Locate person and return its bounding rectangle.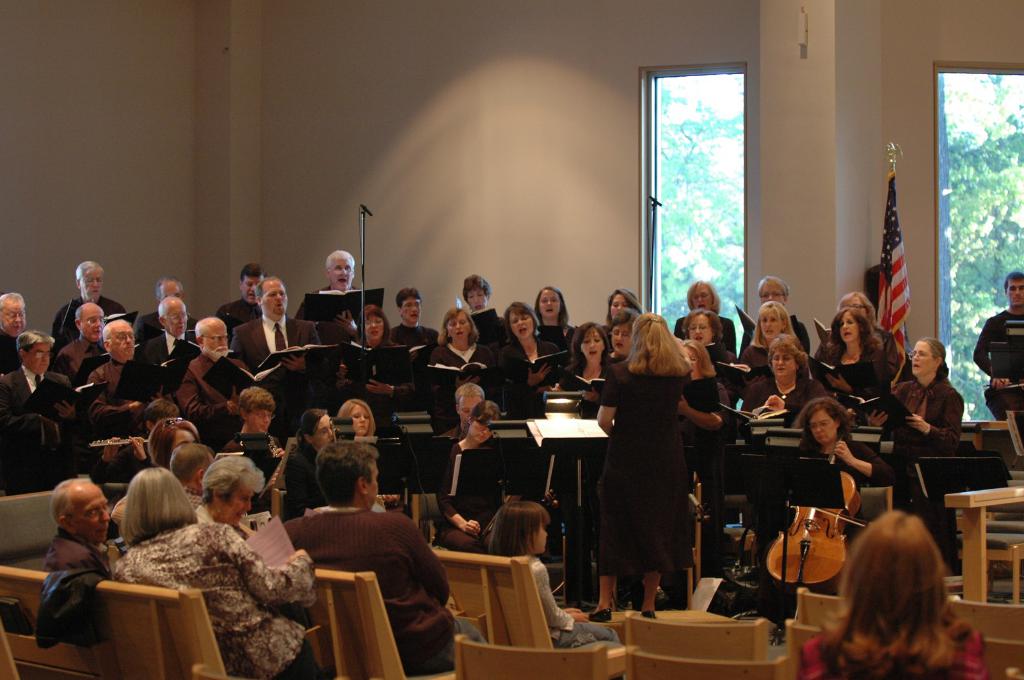
pyautogui.locateOnScreen(273, 403, 344, 529).
